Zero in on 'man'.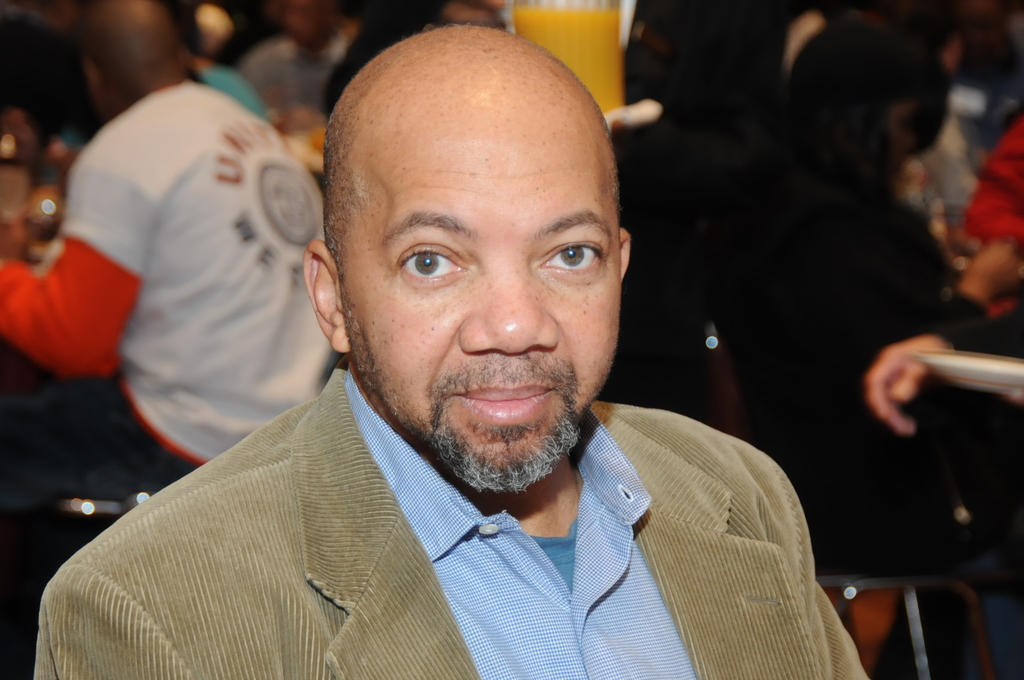
Zeroed in: <box>717,15,1023,572</box>.
